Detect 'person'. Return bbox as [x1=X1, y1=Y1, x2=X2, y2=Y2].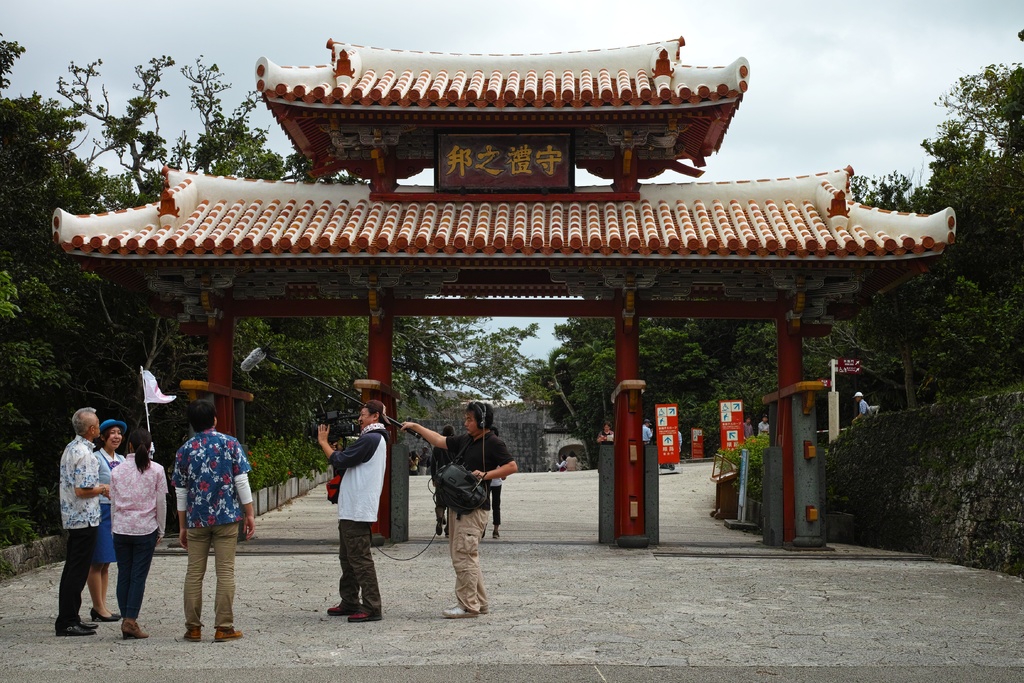
[x1=394, y1=401, x2=500, y2=623].
